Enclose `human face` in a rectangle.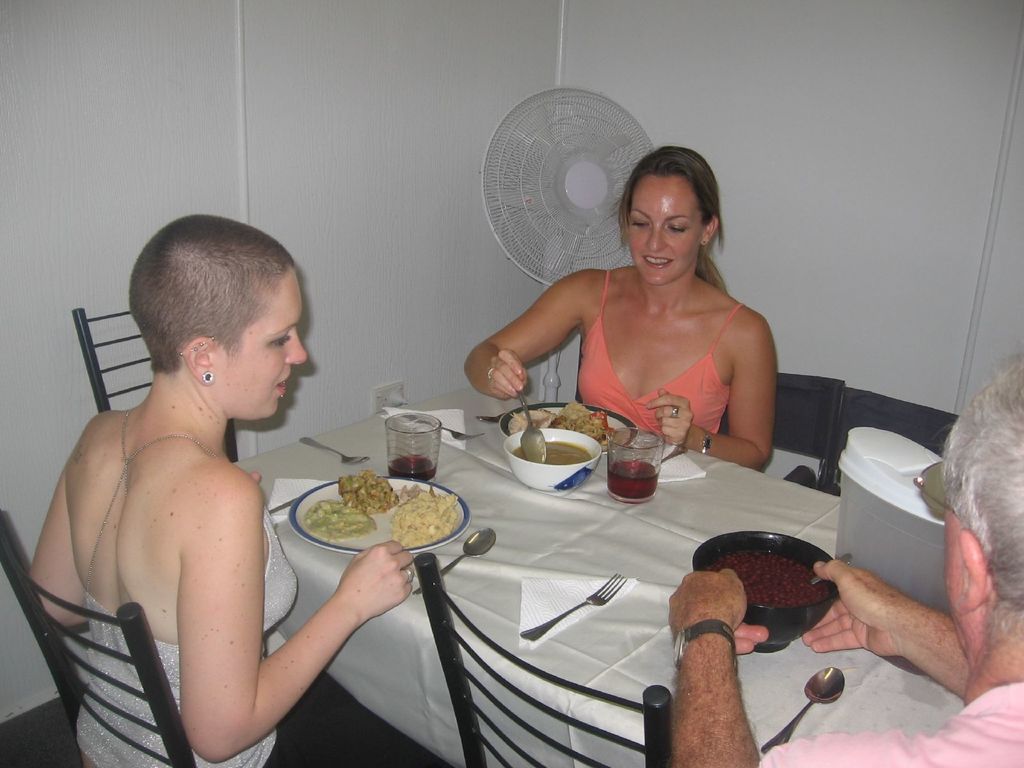
<bbox>623, 176, 705, 283</bbox>.
